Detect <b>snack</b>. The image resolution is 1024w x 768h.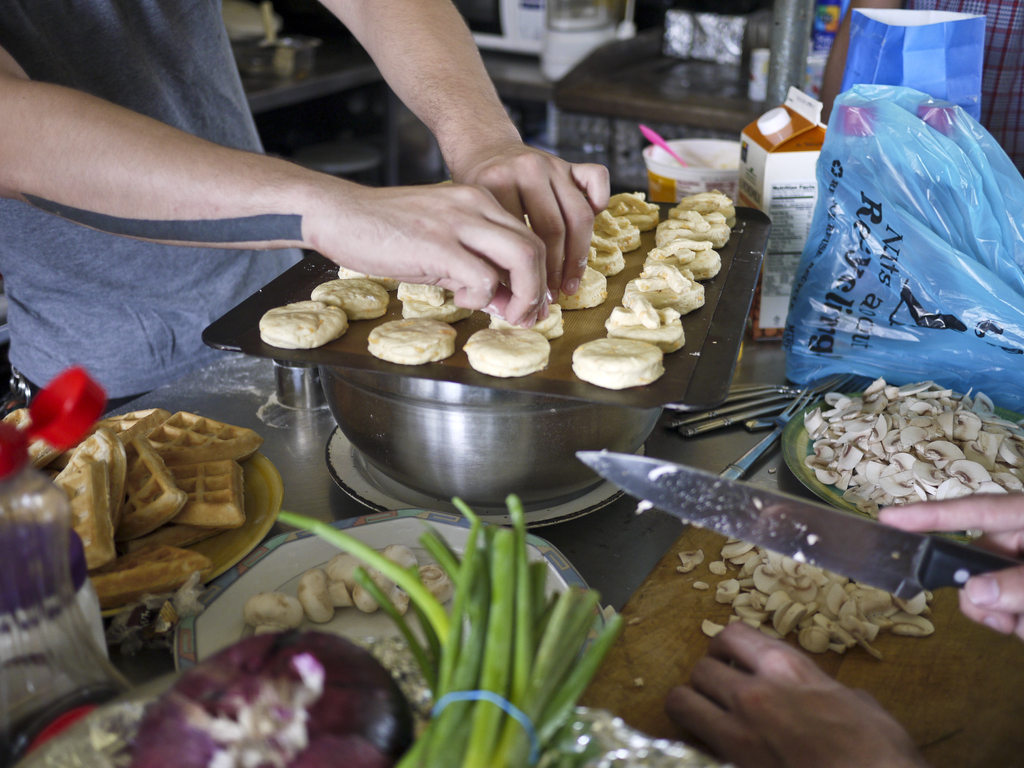
crop(484, 288, 569, 348).
